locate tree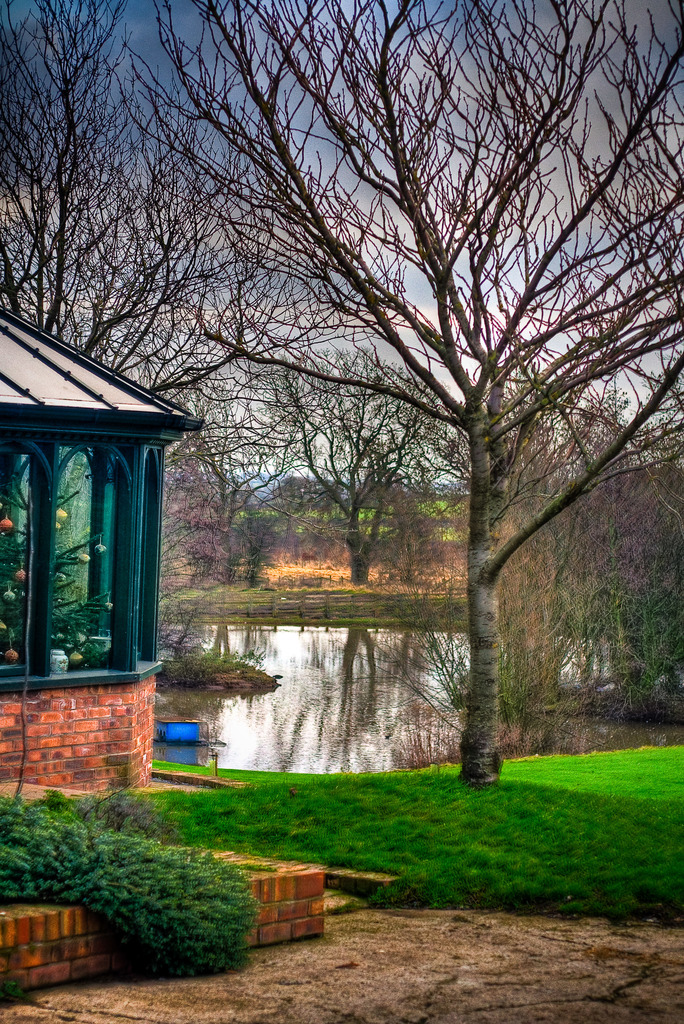
[left=119, top=0, right=683, bottom=781]
